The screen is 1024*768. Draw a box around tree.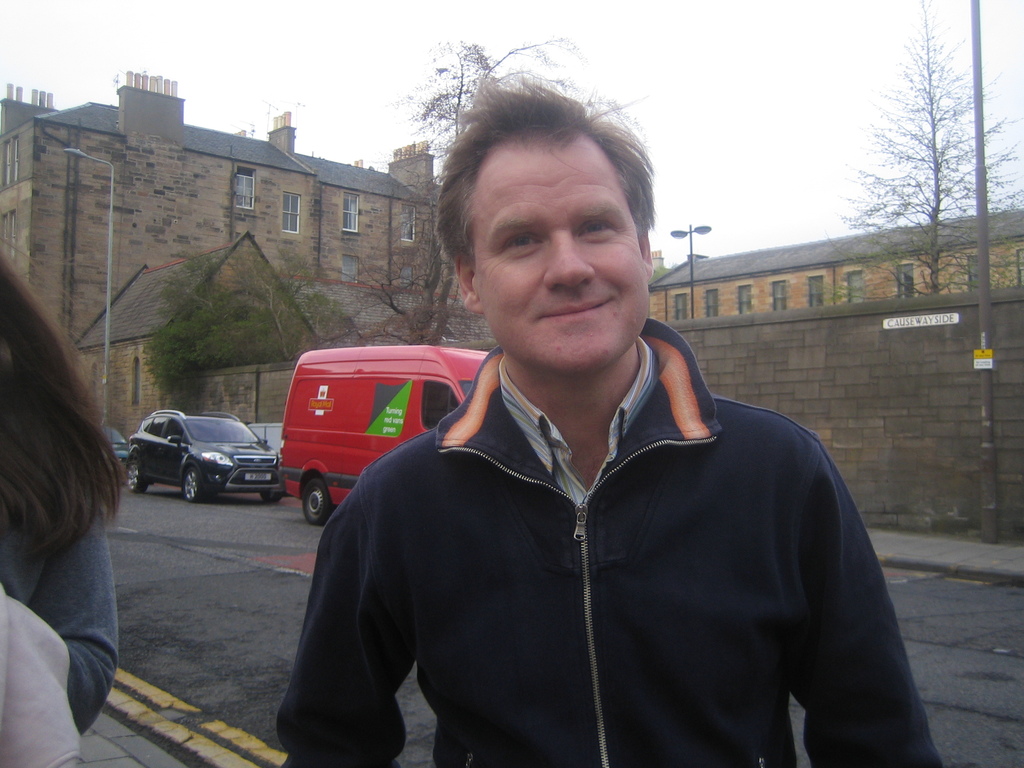
select_region(129, 248, 366, 394).
